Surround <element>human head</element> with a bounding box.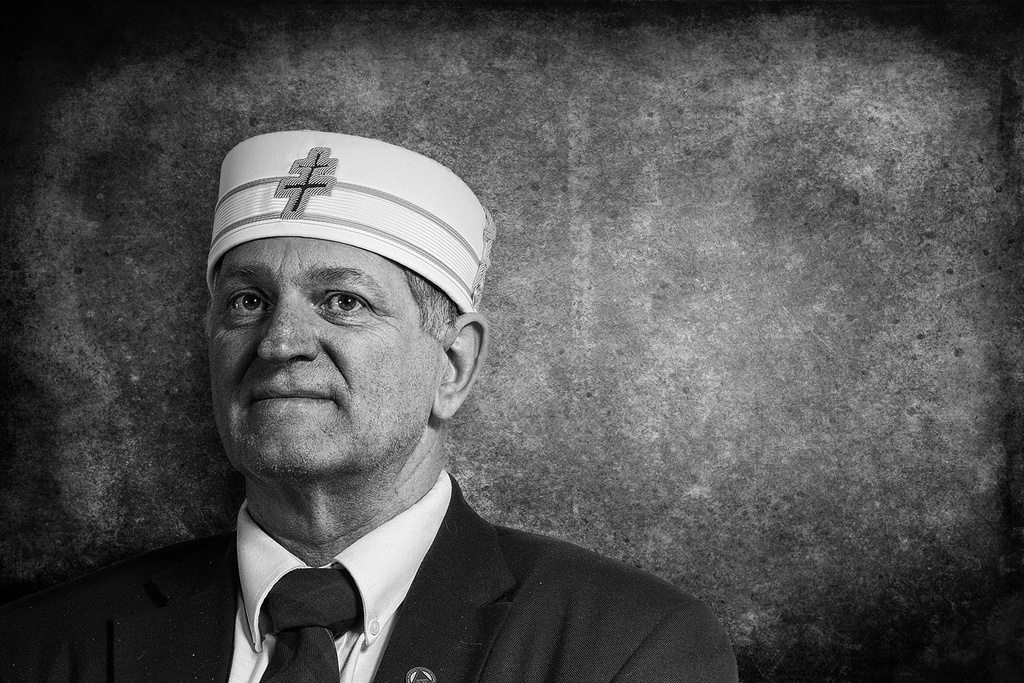
190, 153, 479, 465.
